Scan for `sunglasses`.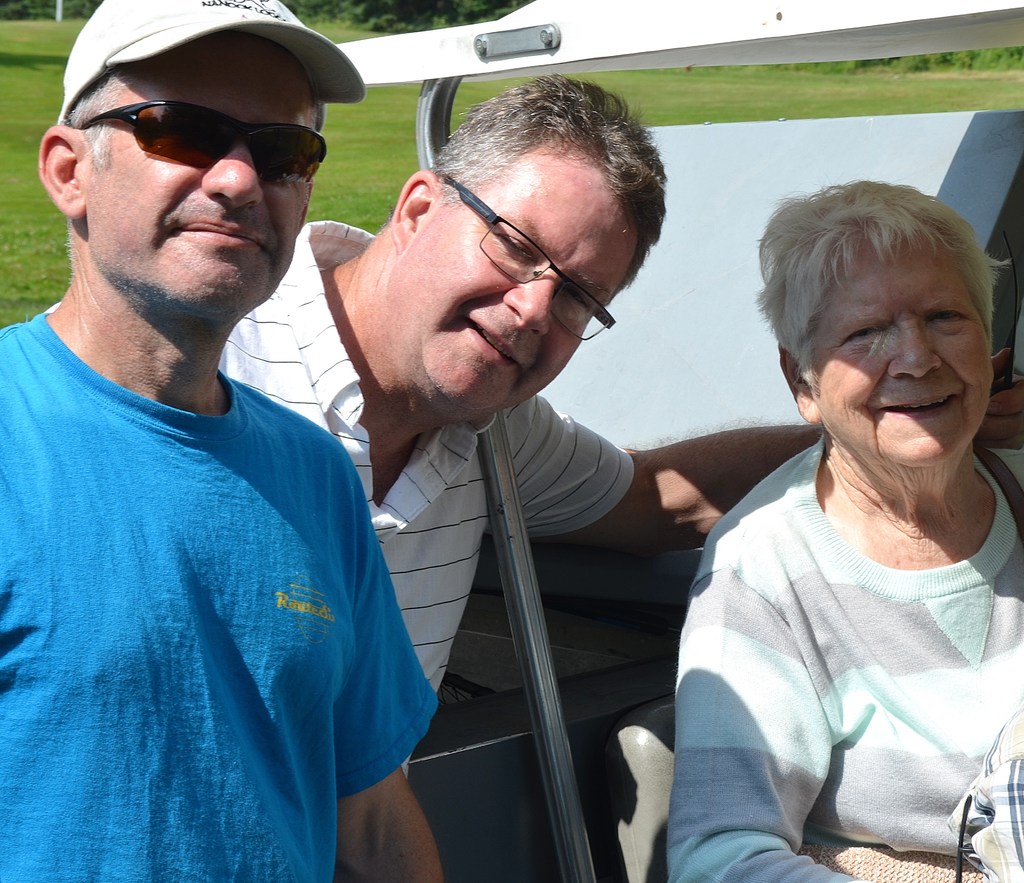
Scan result: l=75, t=95, r=326, b=186.
